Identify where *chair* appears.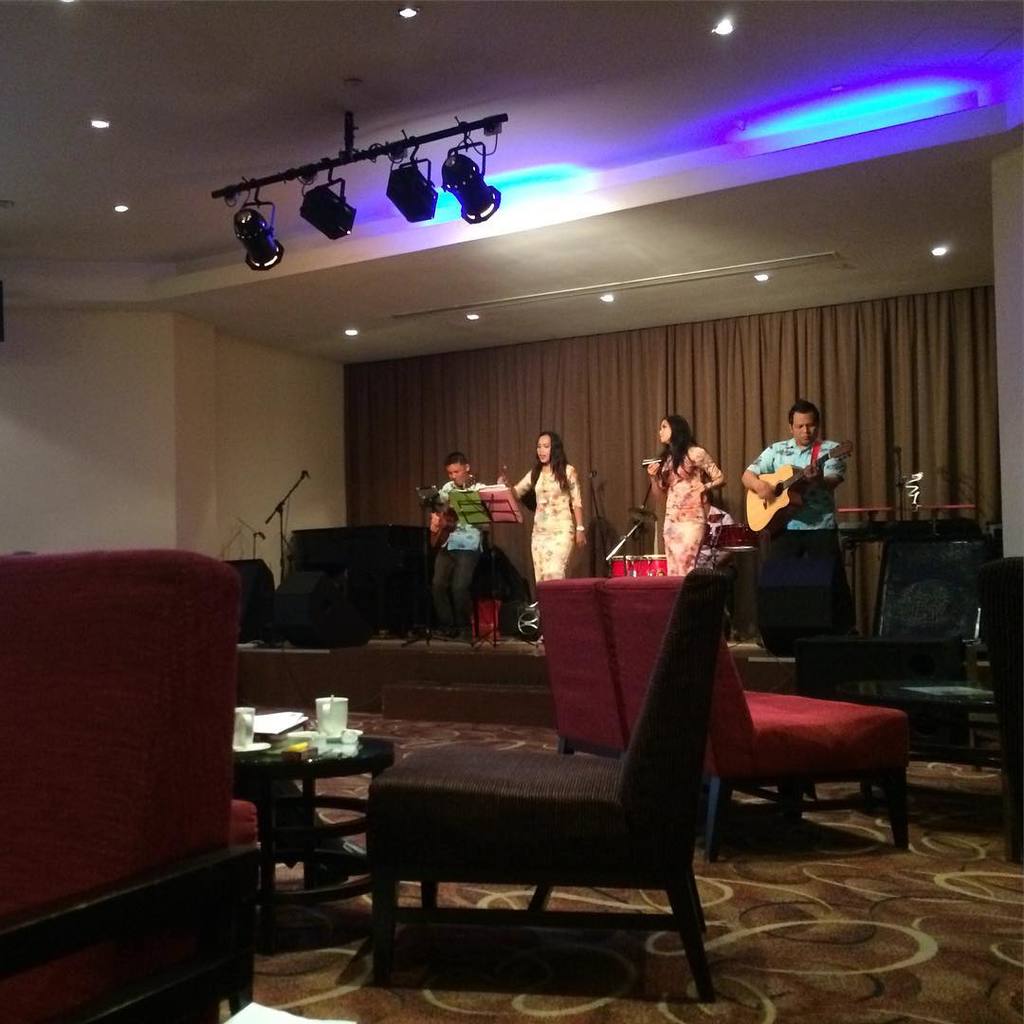
Appears at (left=533, top=575, right=789, bottom=798).
